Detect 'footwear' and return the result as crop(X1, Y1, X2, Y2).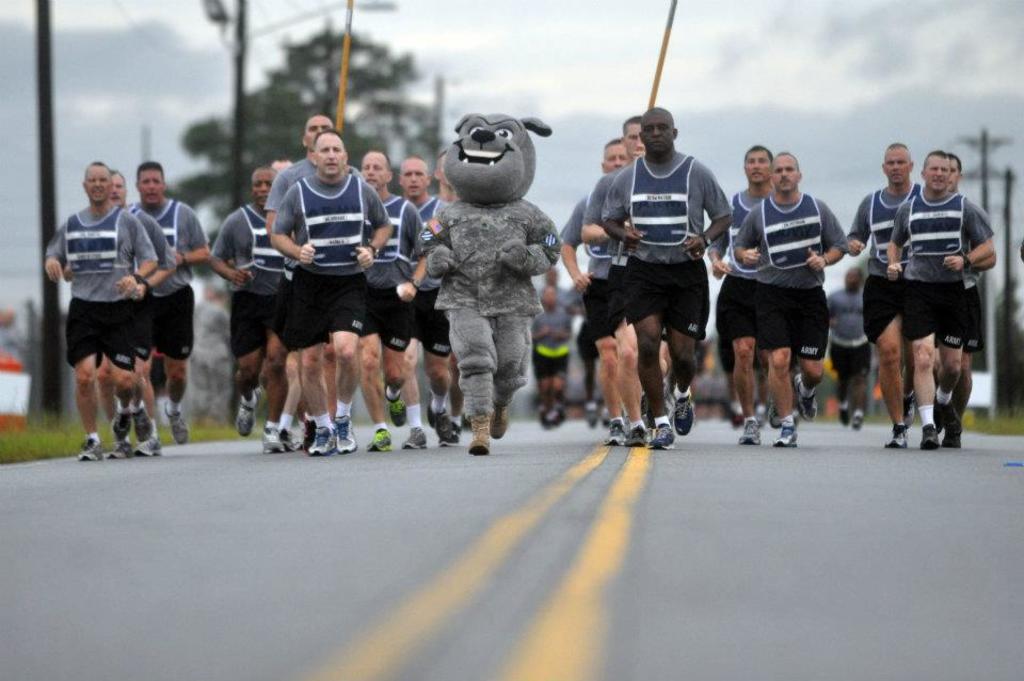
crop(275, 418, 299, 452).
